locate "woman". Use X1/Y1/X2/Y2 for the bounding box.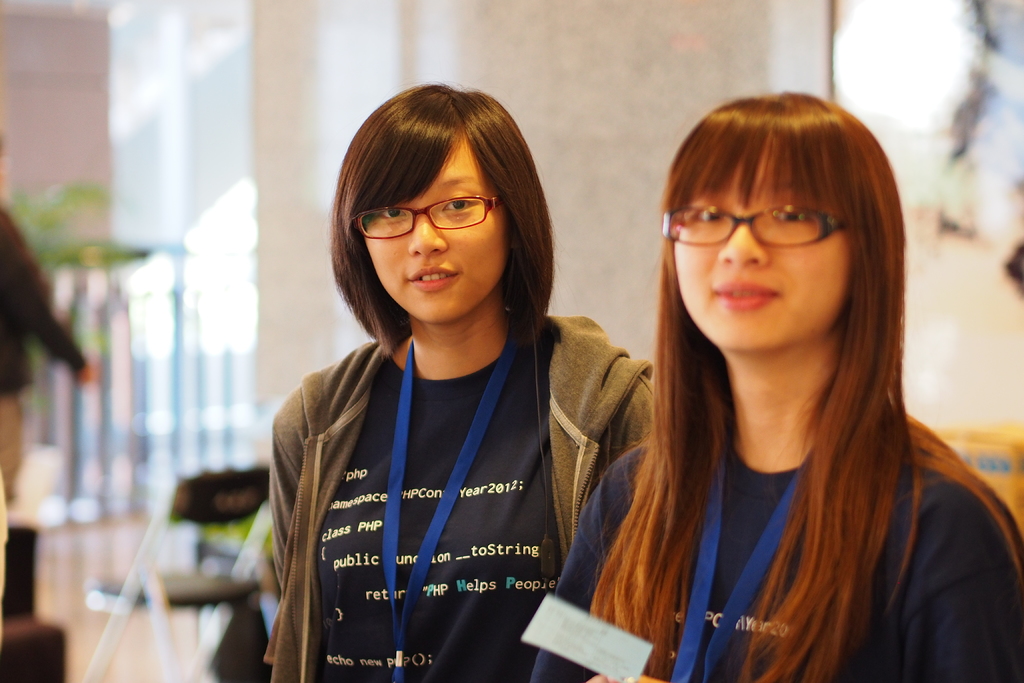
525/89/1023/682.
